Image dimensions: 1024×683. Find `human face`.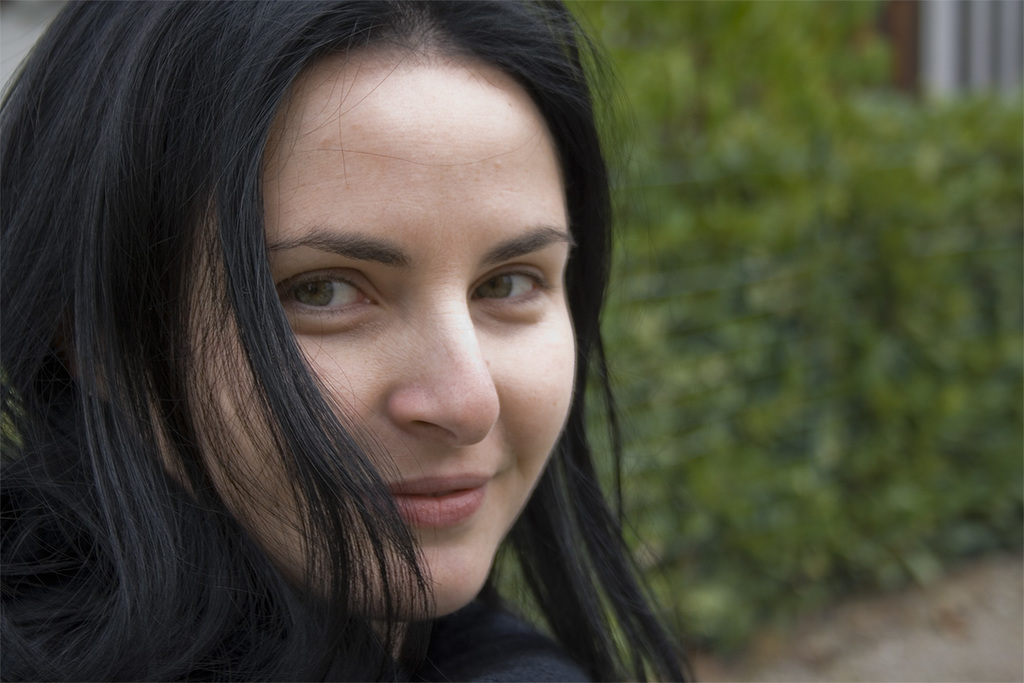
(187,44,581,621).
